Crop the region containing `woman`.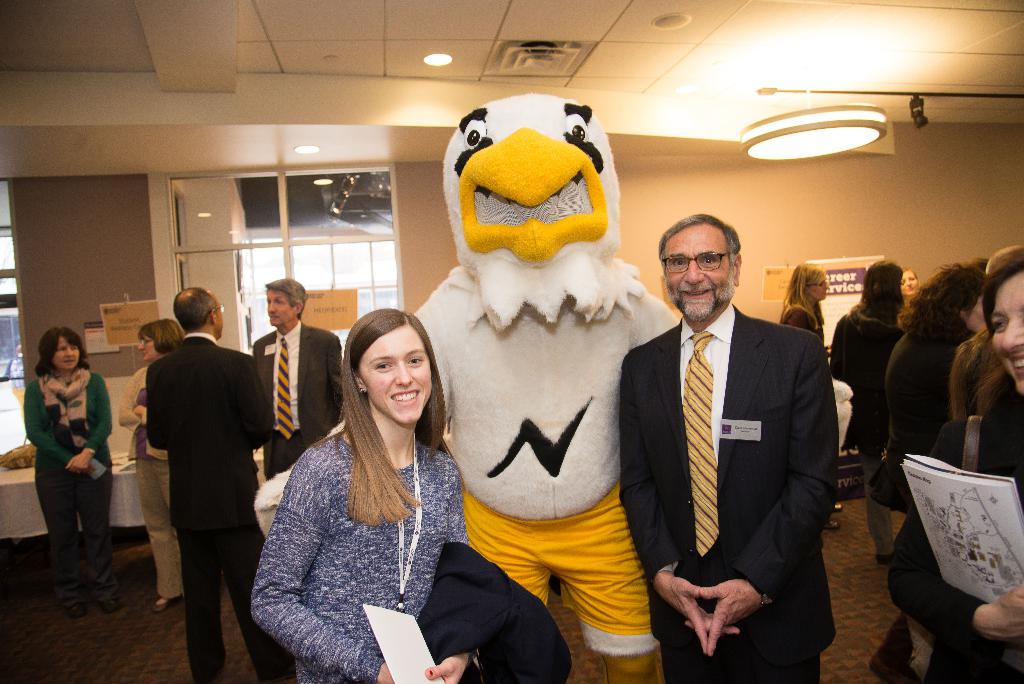
Crop region: {"left": 779, "top": 263, "right": 845, "bottom": 533}.
